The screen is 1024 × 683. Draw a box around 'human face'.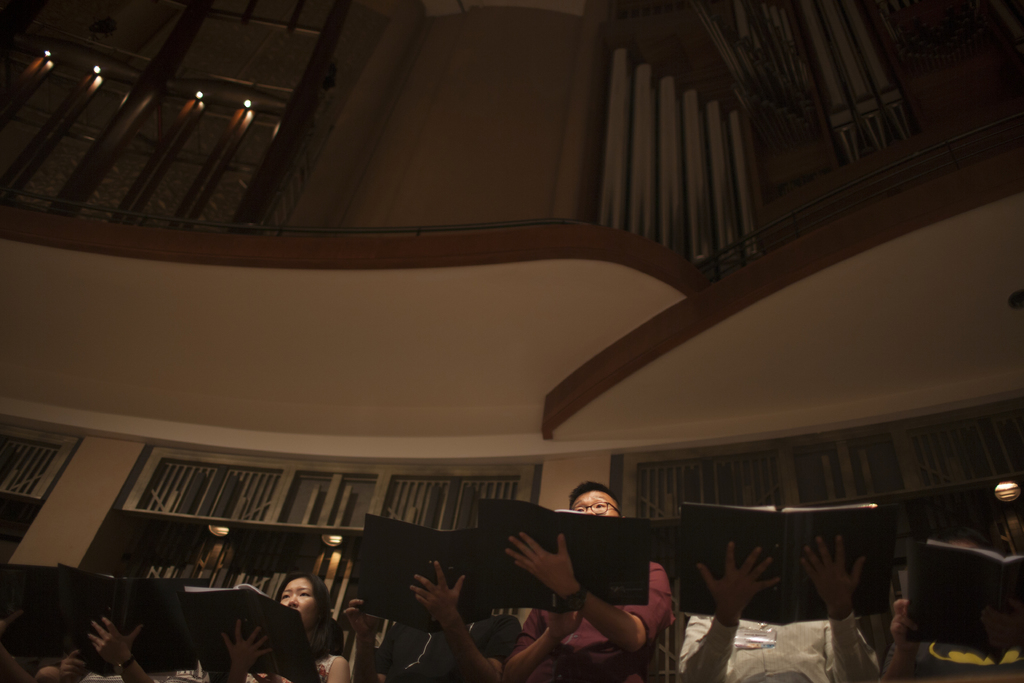
left=570, top=490, right=618, bottom=516.
